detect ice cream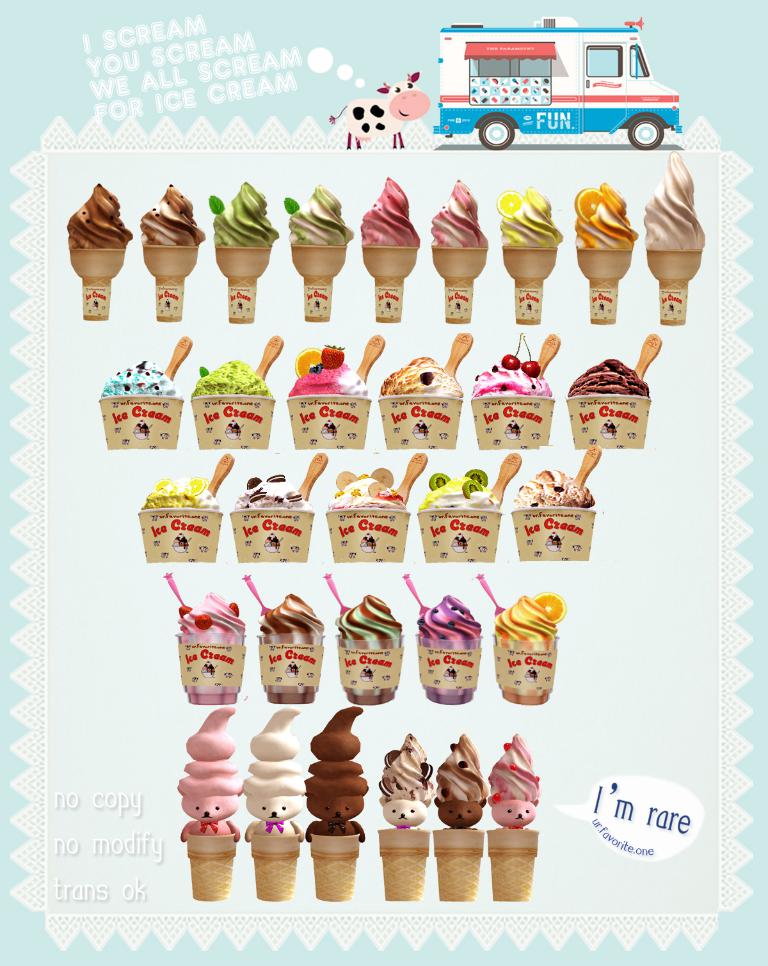
box(280, 182, 355, 248)
